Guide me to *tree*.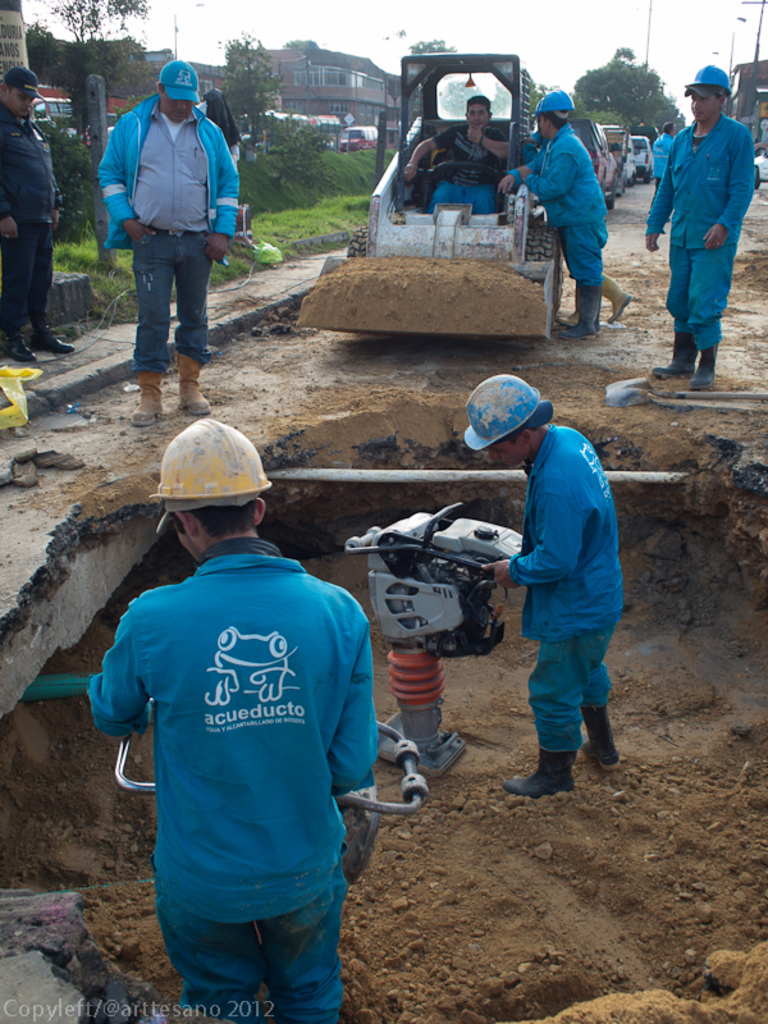
Guidance: <region>60, 0, 165, 111</region>.
